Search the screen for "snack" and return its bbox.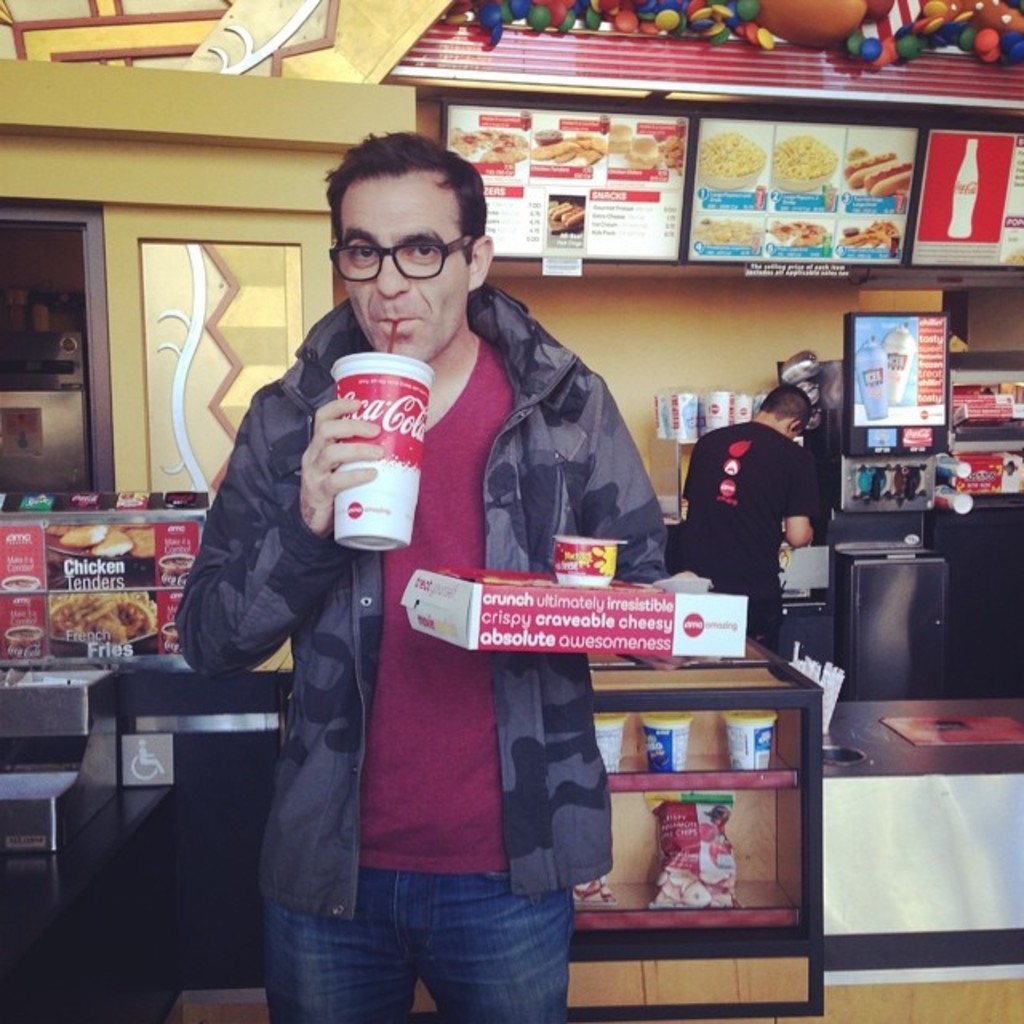
Found: BBox(771, 134, 837, 190).
